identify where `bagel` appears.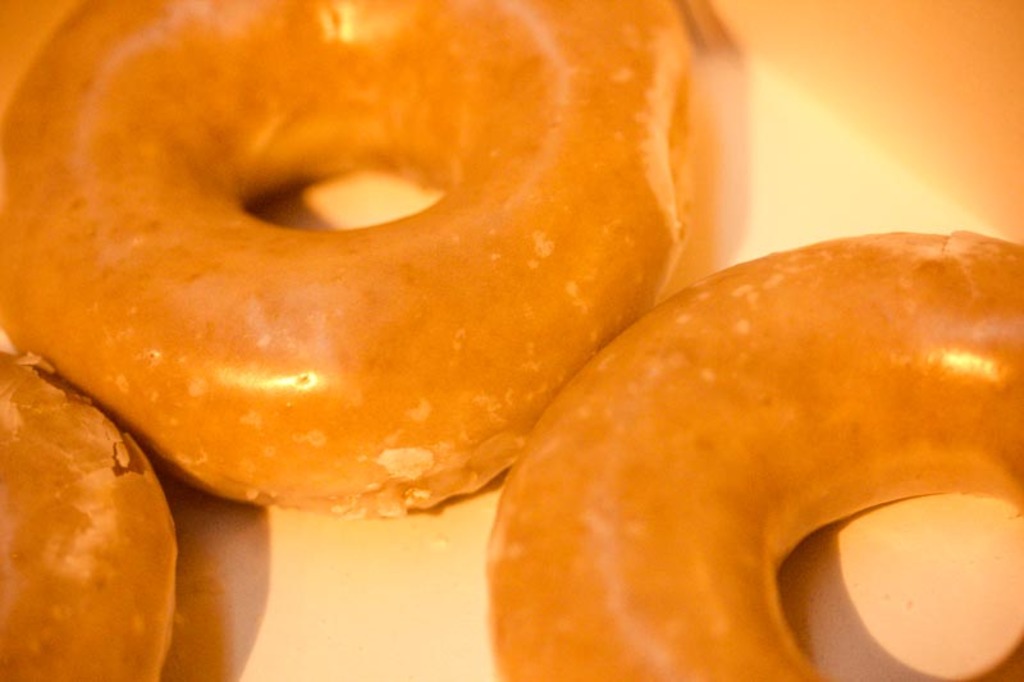
Appears at x1=488 y1=216 x2=1023 y2=681.
